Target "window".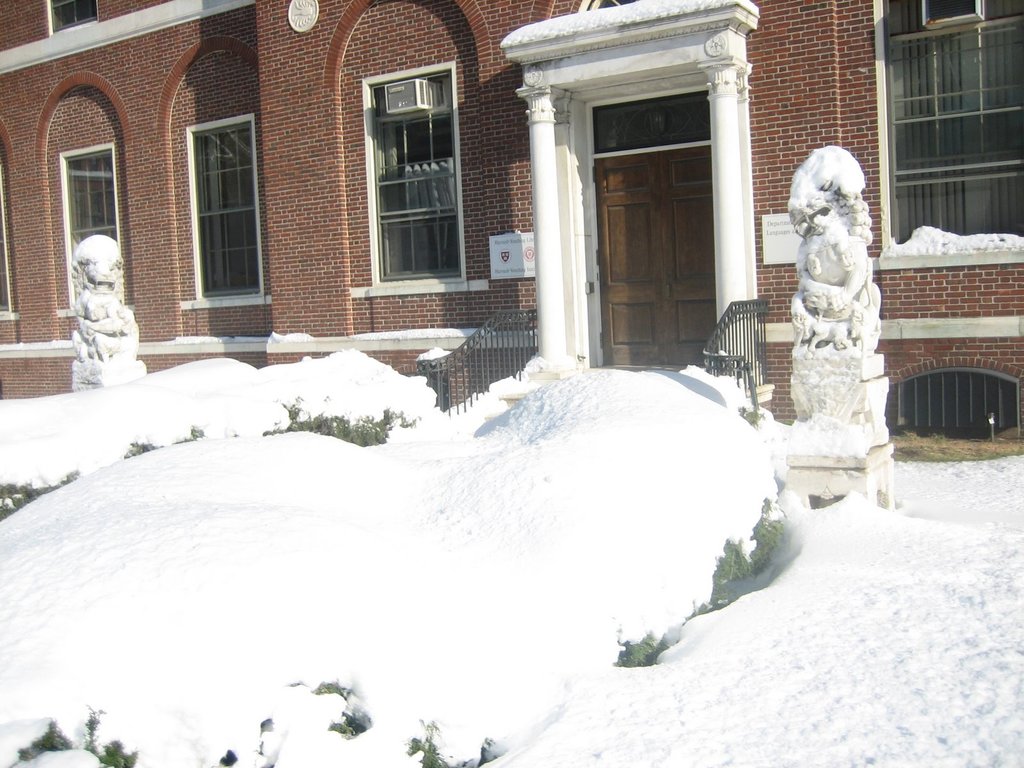
Target region: left=50, top=0, right=99, bottom=33.
